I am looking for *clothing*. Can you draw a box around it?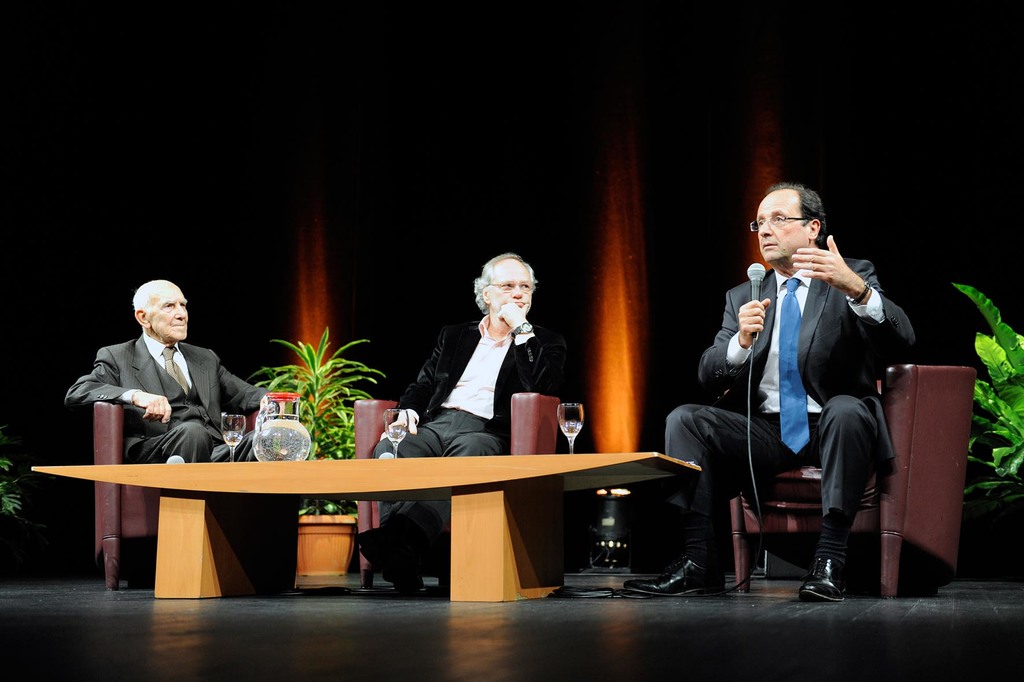
Sure, the bounding box is box(378, 318, 559, 551).
